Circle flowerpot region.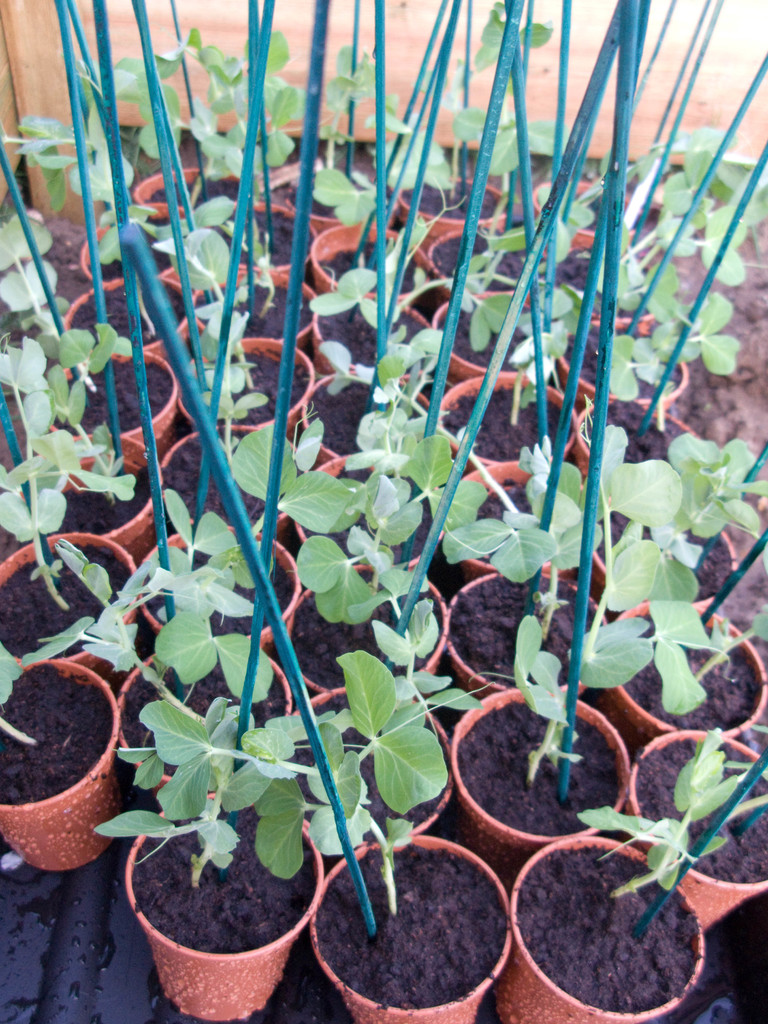
Region: bbox=(576, 396, 701, 483).
